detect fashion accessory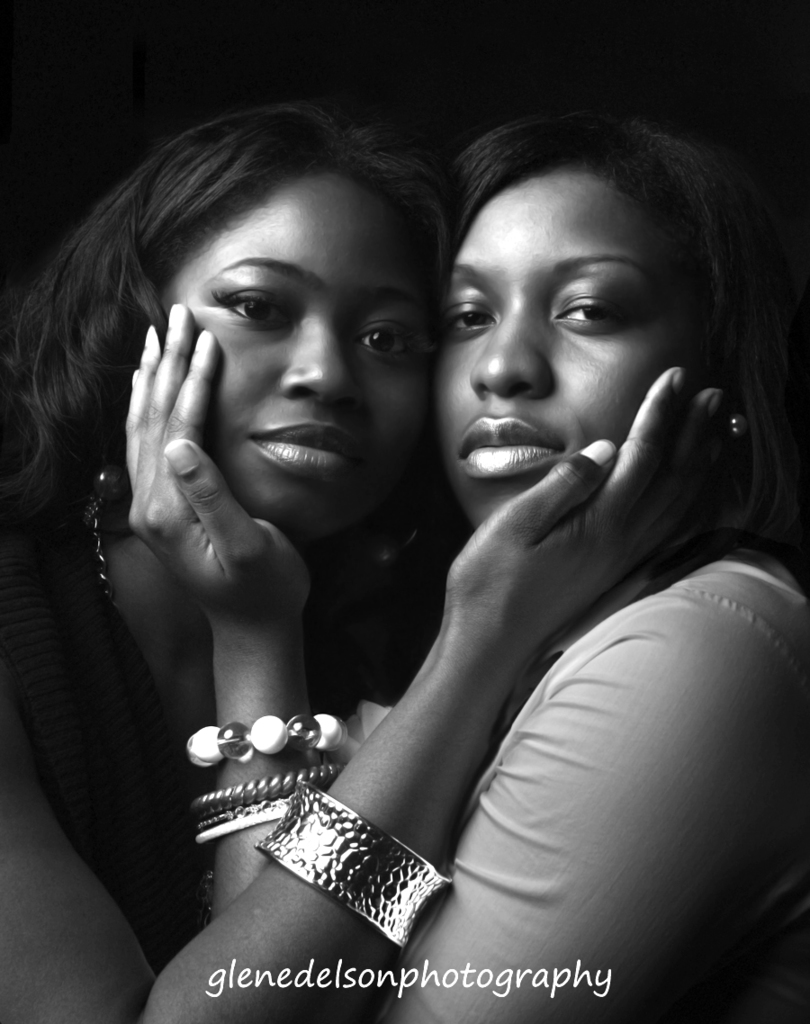
[x1=88, y1=465, x2=129, y2=508]
